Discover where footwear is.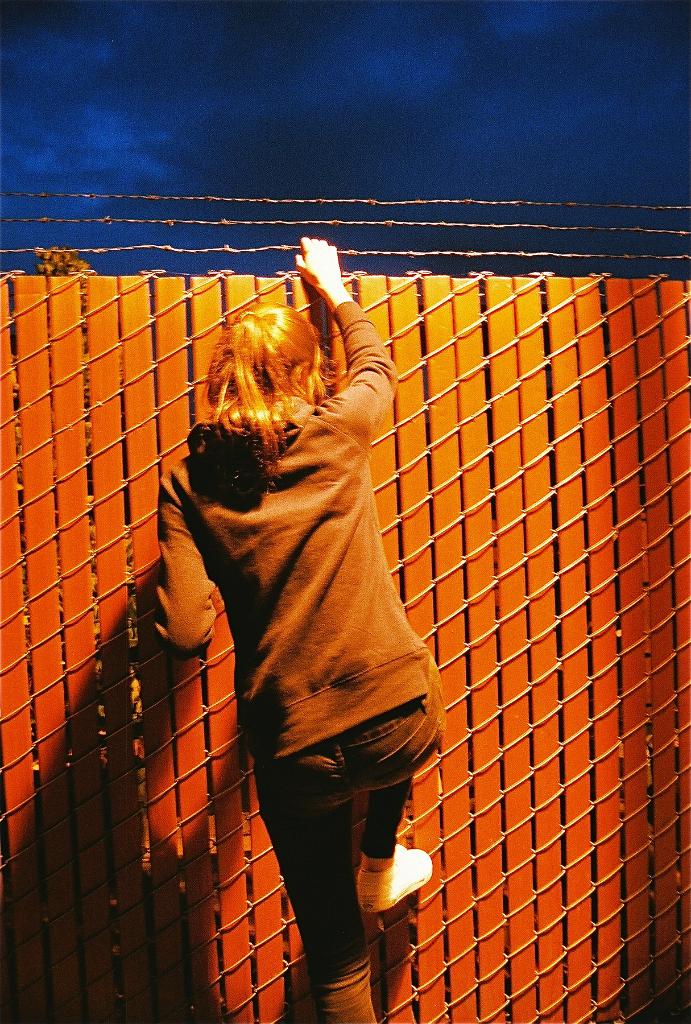
Discovered at l=356, t=858, r=436, b=907.
